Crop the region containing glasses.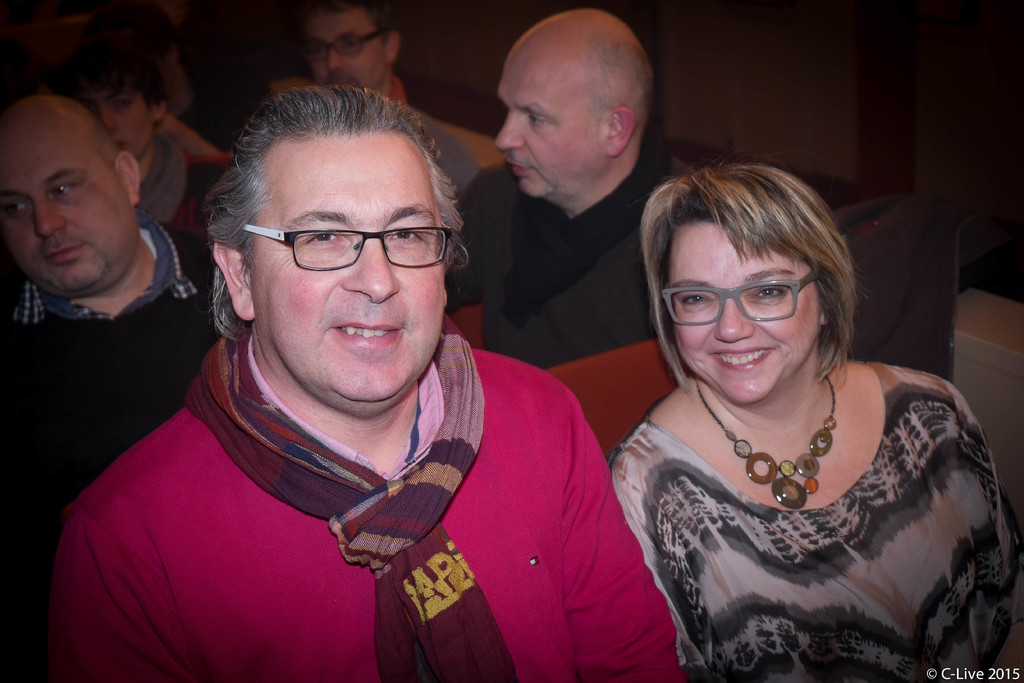
Crop region: bbox(295, 29, 389, 58).
